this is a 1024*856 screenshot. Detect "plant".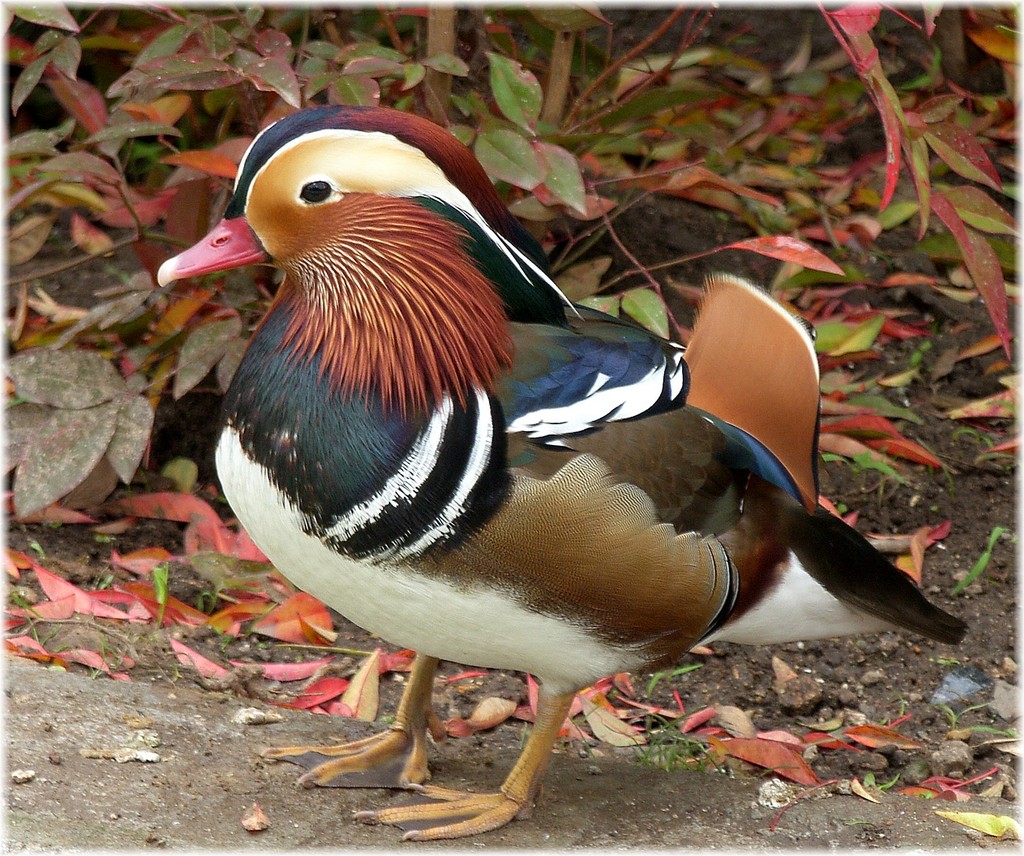
<box>874,770,902,792</box>.
